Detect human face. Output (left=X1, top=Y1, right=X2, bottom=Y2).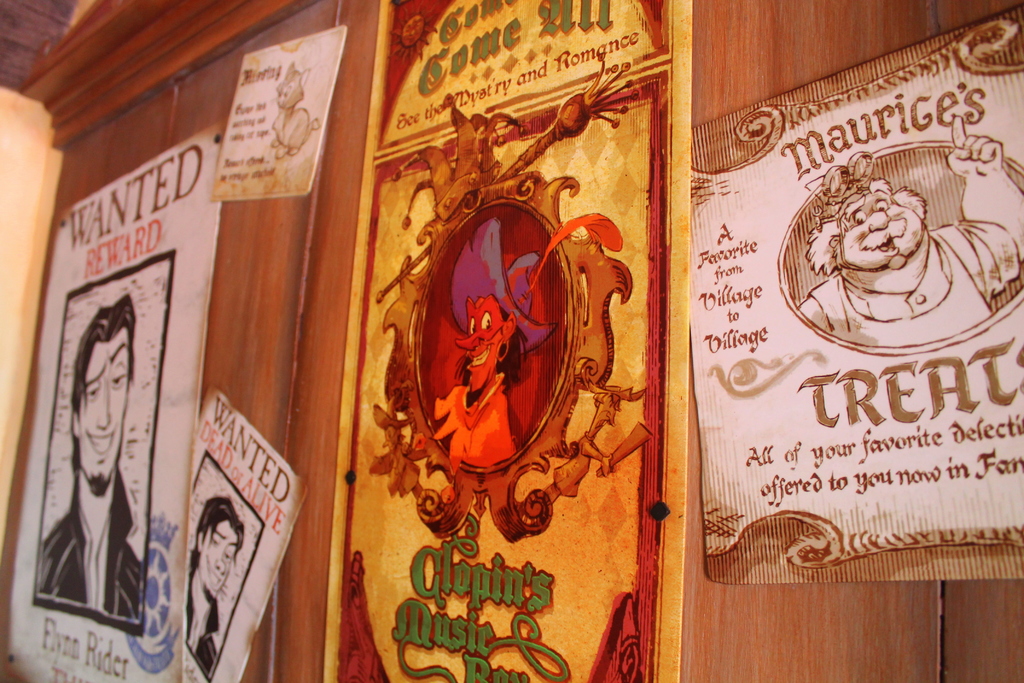
(left=75, top=338, right=127, bottom=493).
